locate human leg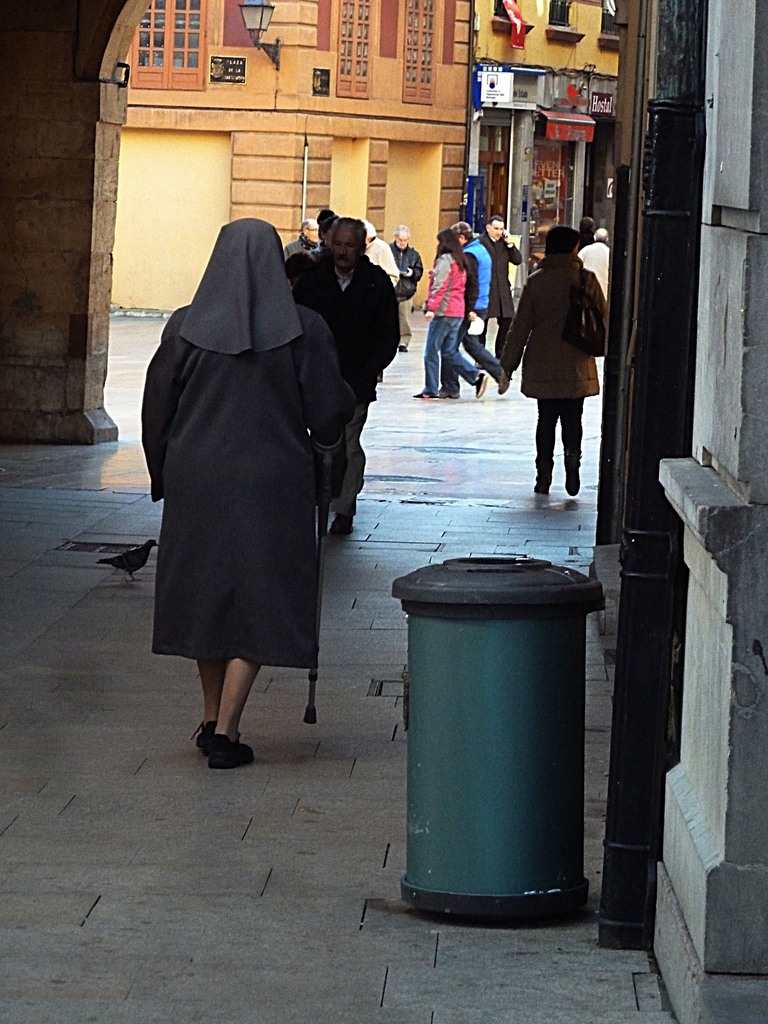
BBox(465, 326, 510, 397)
